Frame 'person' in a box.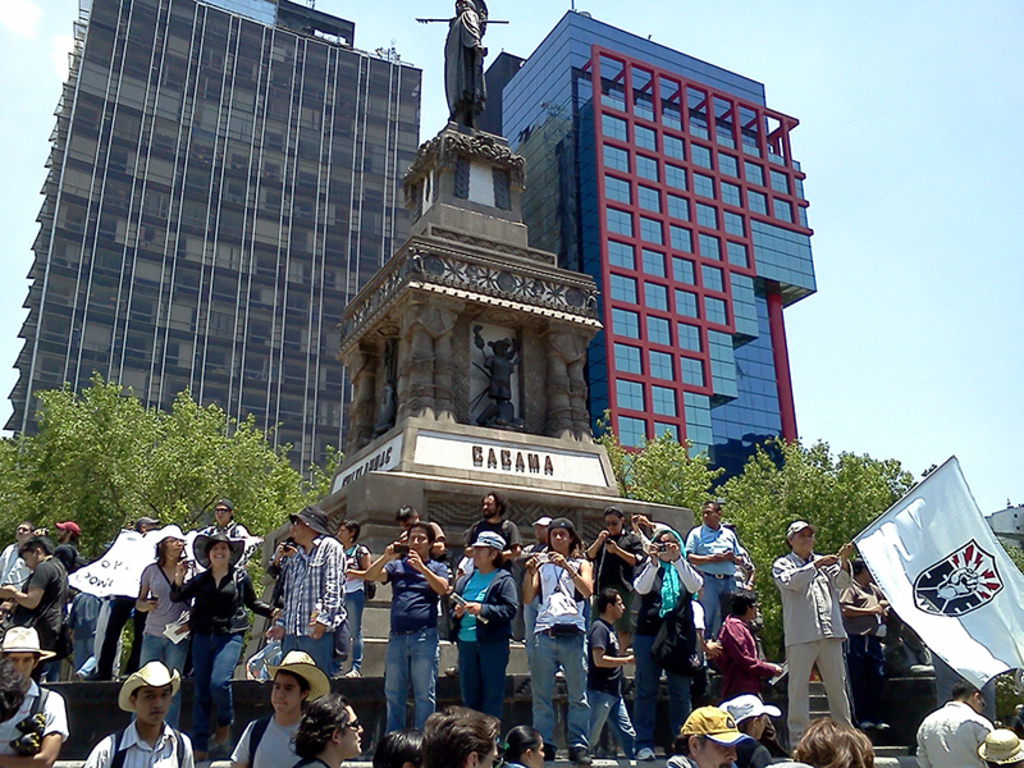
243,532,303,684.
